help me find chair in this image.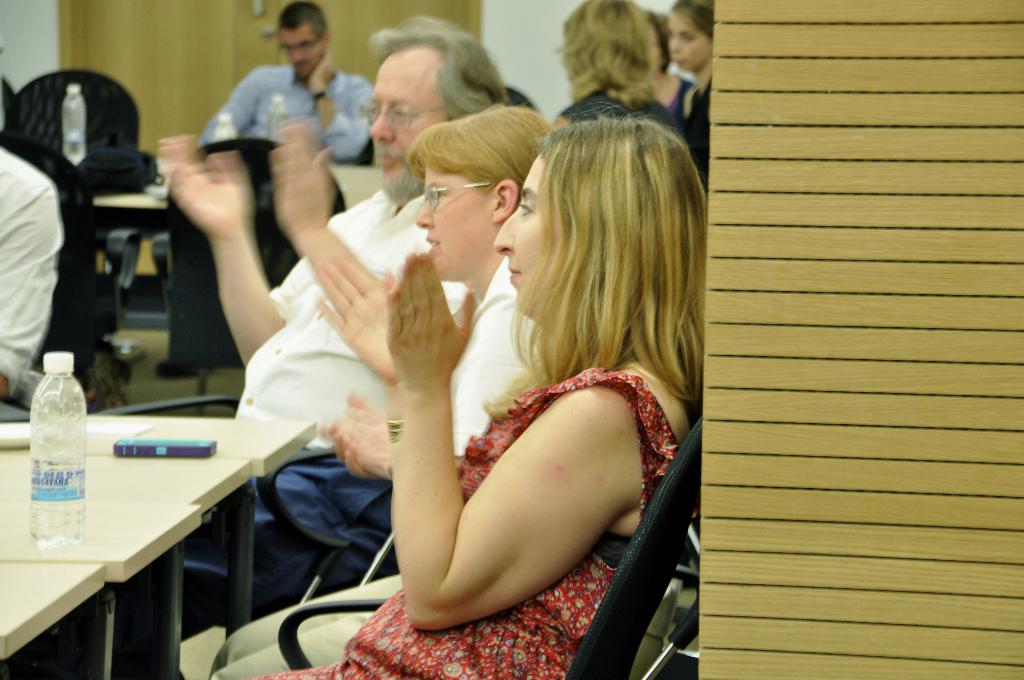
Found it: (x1=3, y1=65, x2=145, y2=161).
